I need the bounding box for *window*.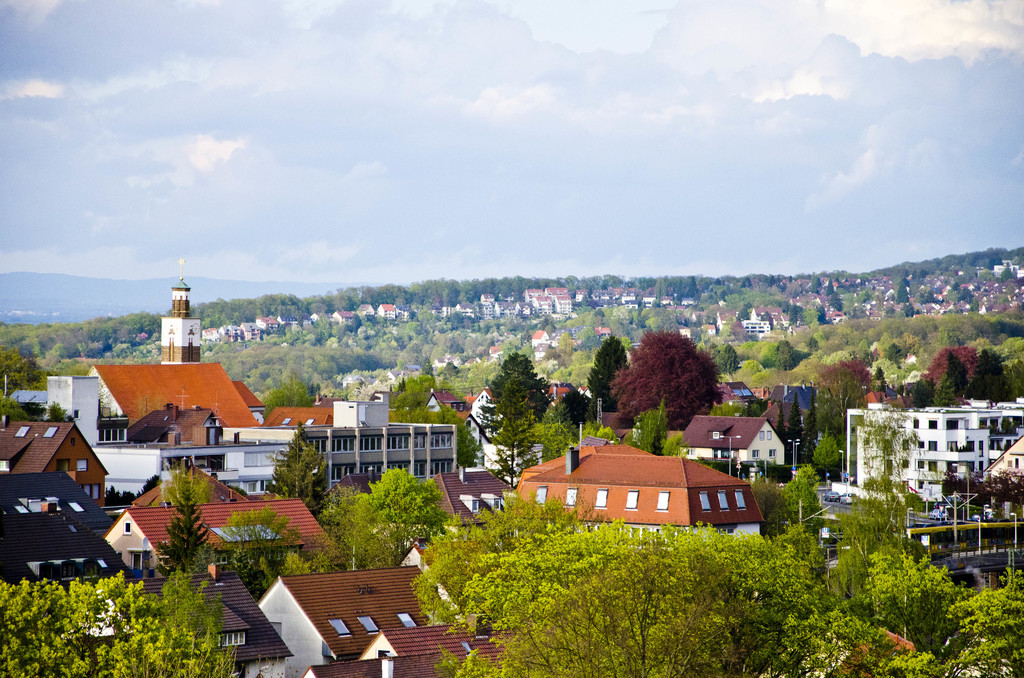
Here it is: bbox=(335, 437, 355, 457).
